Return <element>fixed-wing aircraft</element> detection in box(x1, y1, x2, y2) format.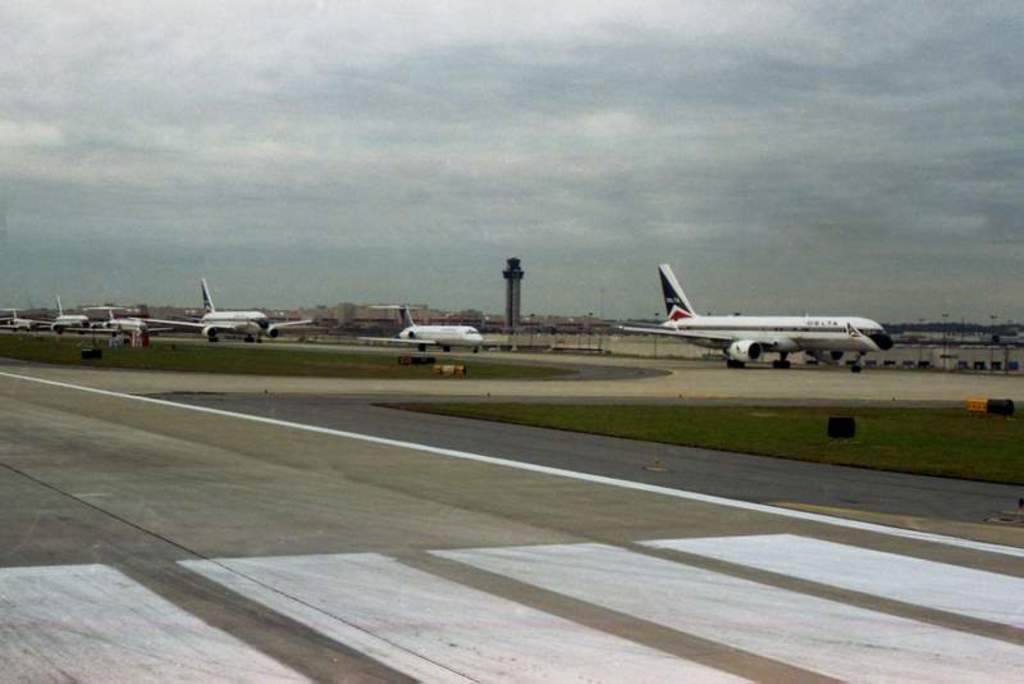
box(14, 296, 92, 333).
